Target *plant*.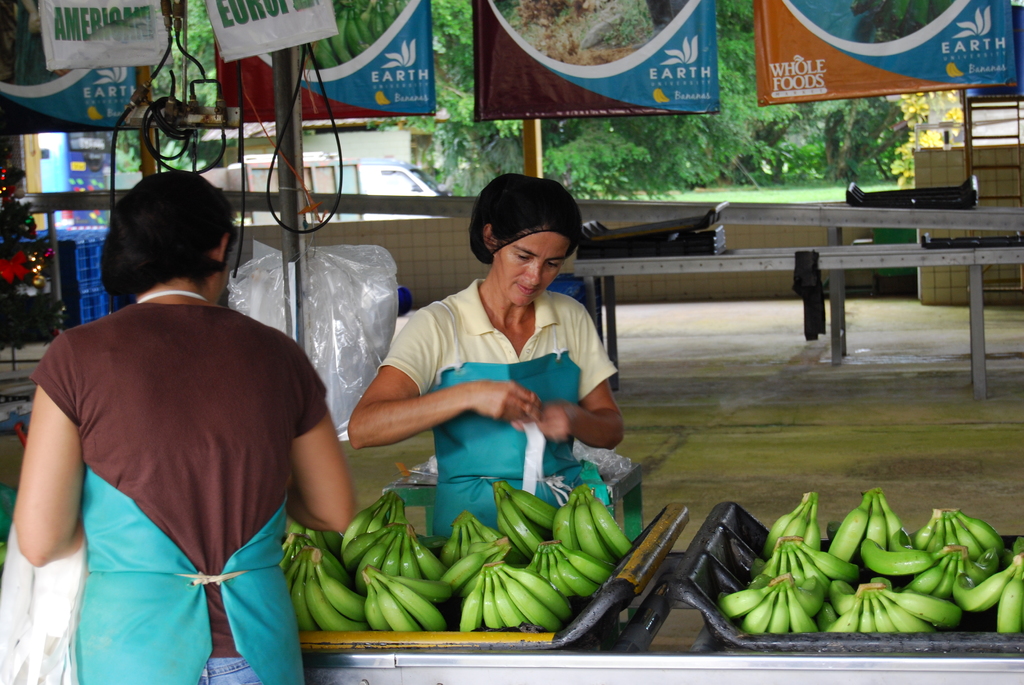
Target region: locate(614, 179, 900, 201).
